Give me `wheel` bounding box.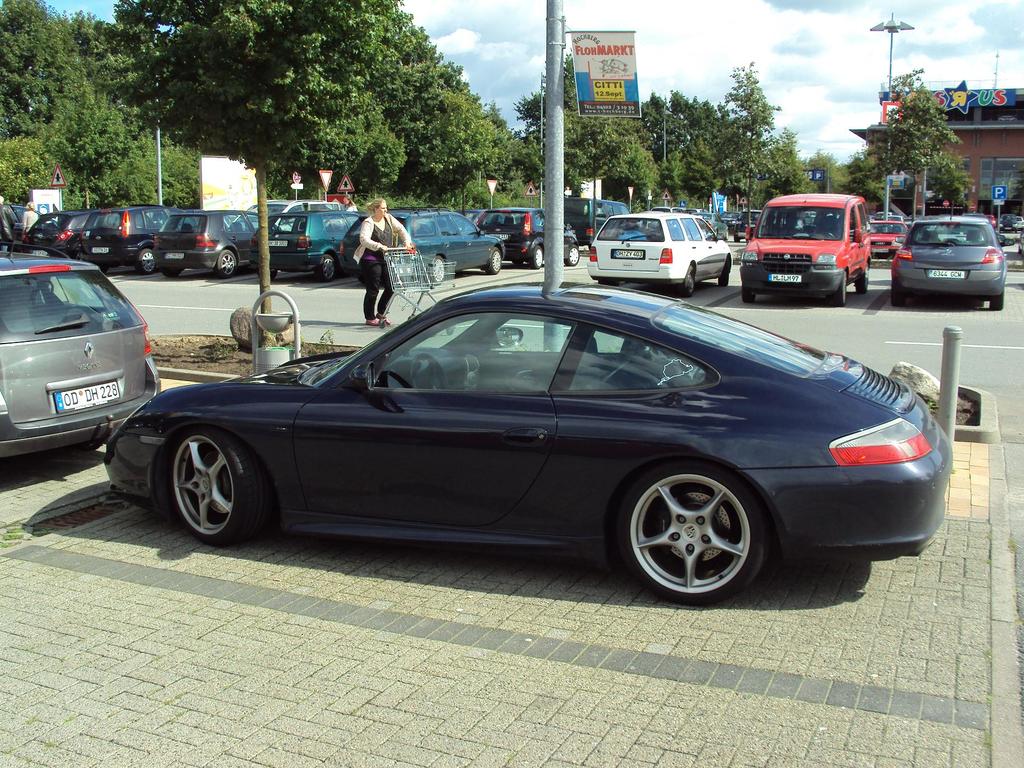
(left=214, top=247, right=237, bottom=278).
